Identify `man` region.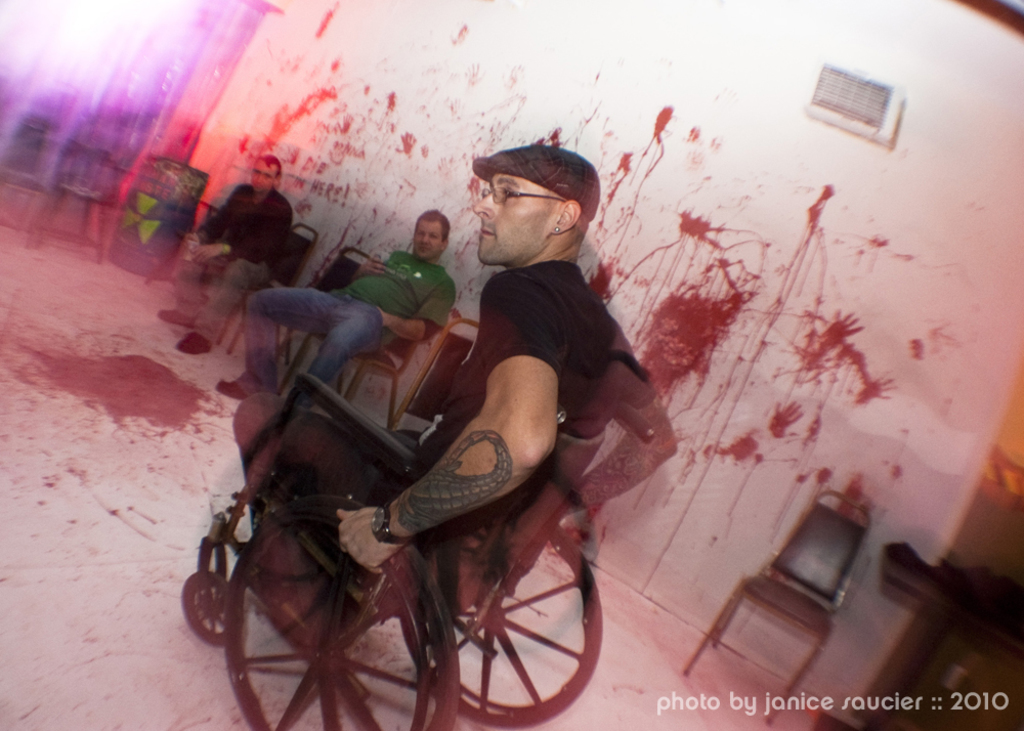
Region: rect(216, 213, 456, 409).
